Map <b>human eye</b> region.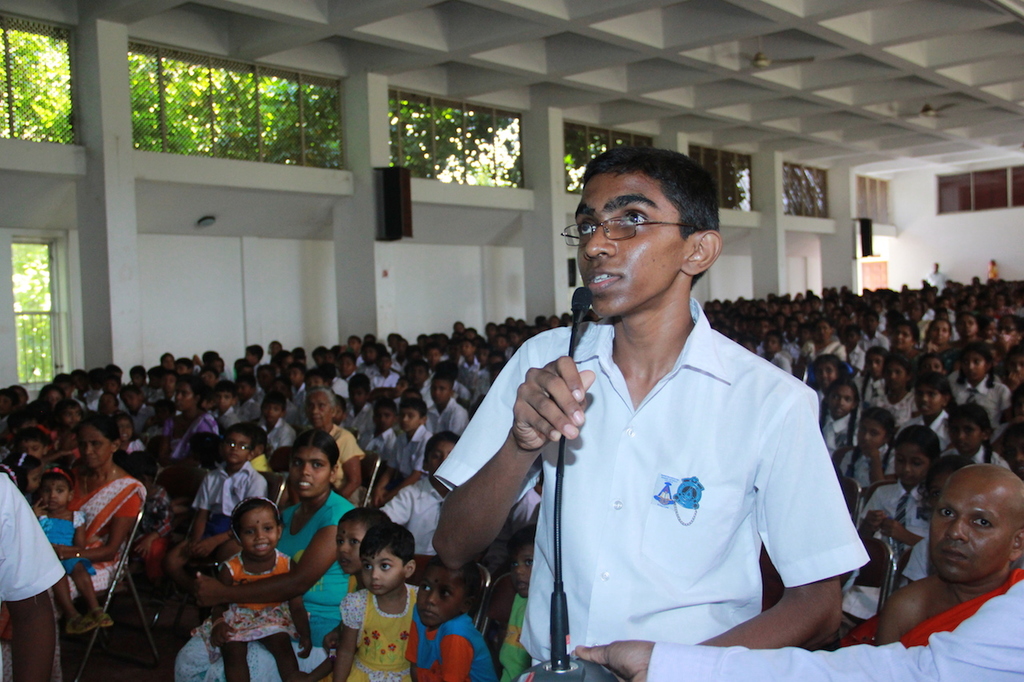
Mapped to pyautogui.locateOnScreen(858, 426, 864, 435).
